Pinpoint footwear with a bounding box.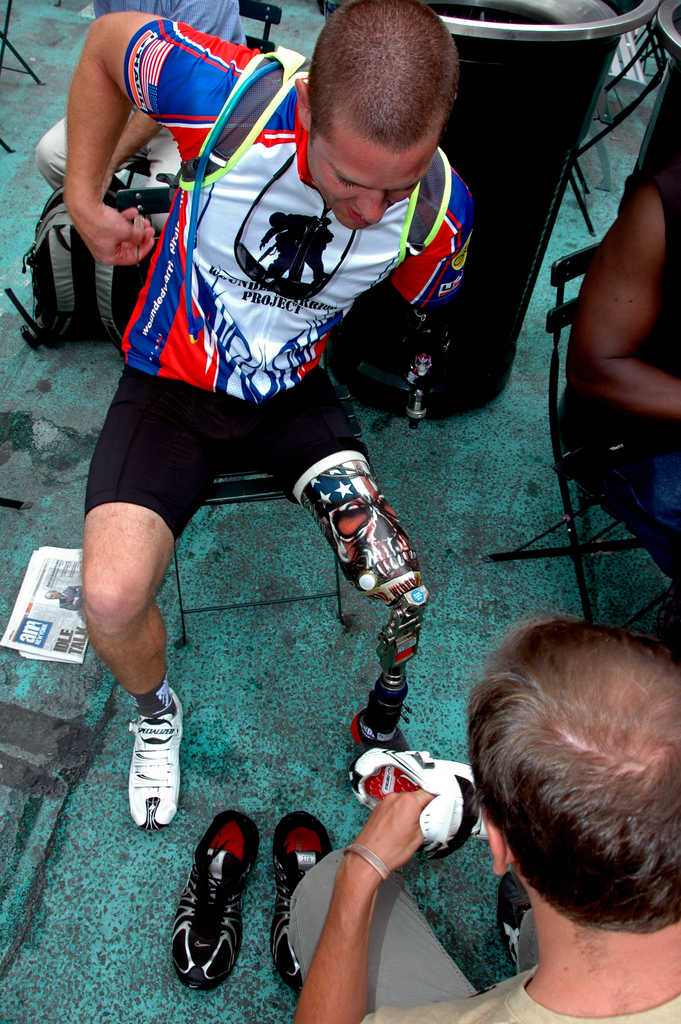
bbox(270, 813, 335, 989).
